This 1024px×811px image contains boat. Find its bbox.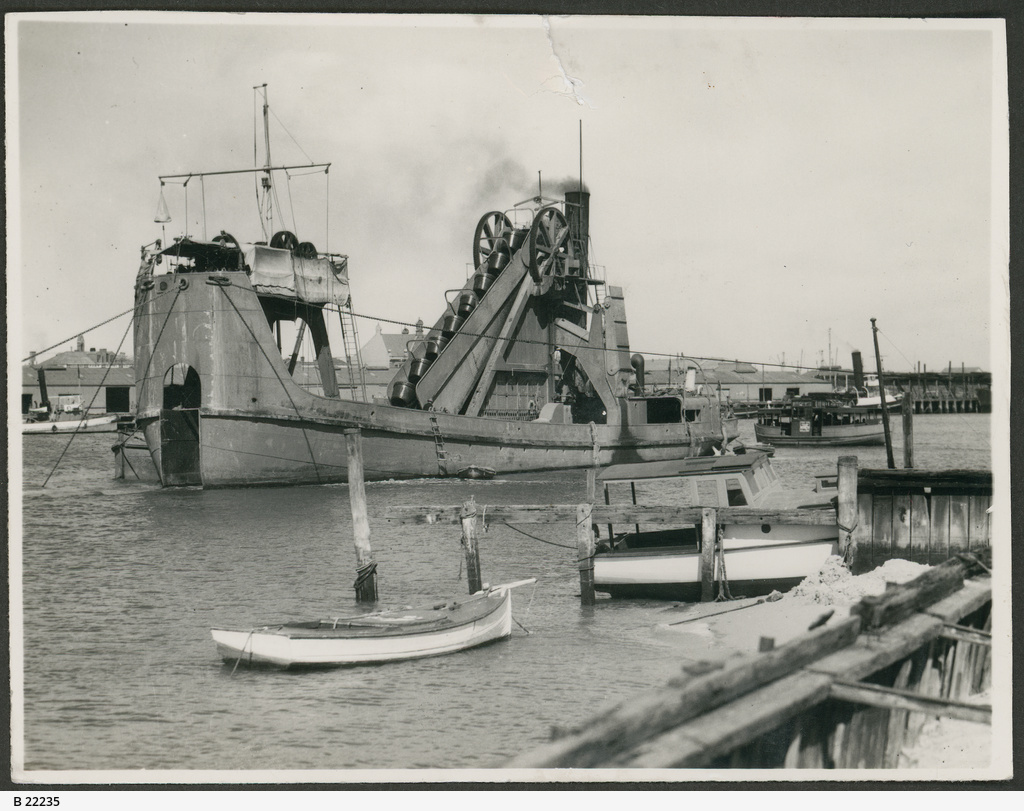
bbox(755, 411, 882, 445).
